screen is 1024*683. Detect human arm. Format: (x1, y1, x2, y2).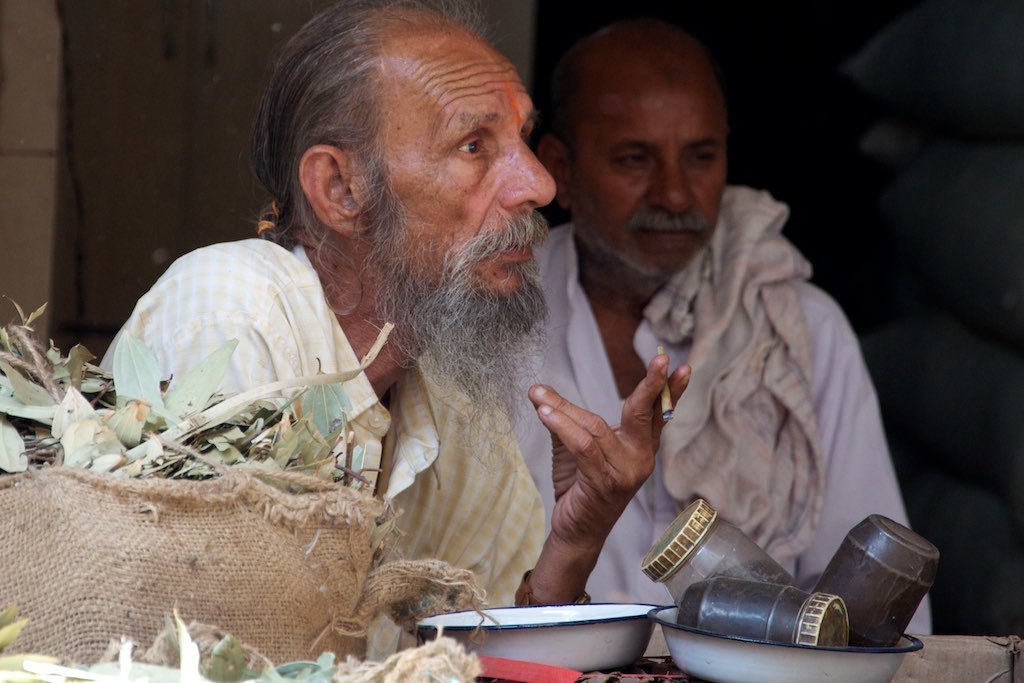
(533, 352, 685, 613).
